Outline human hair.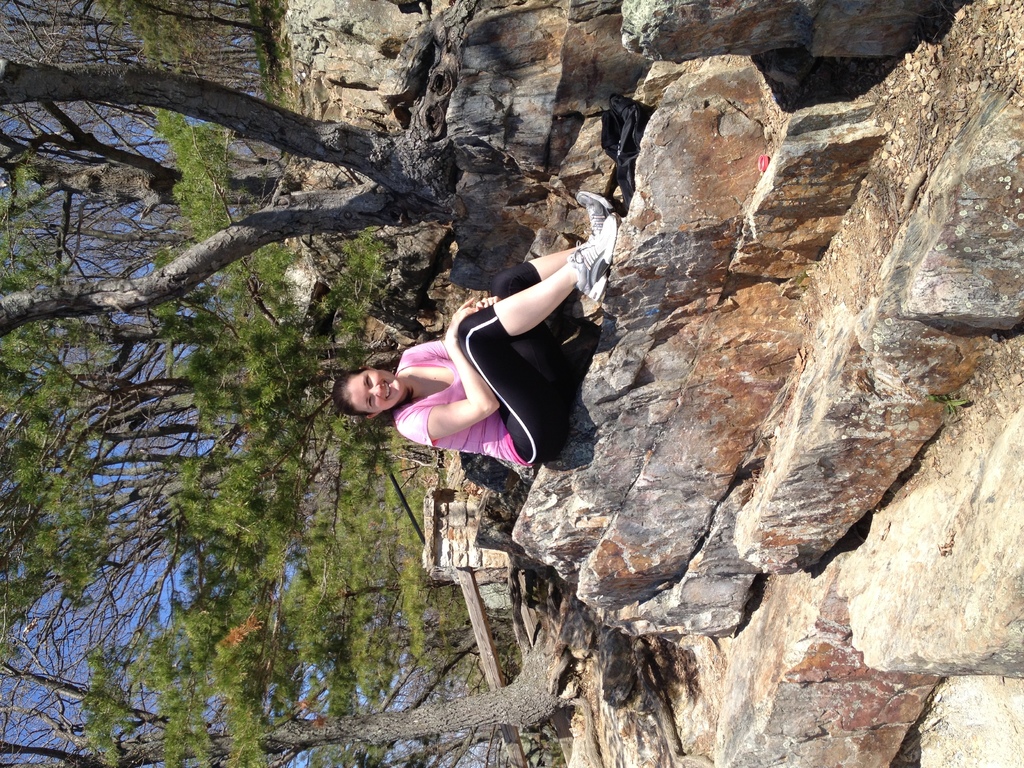
Outline: [334, 345, 413, 426].
